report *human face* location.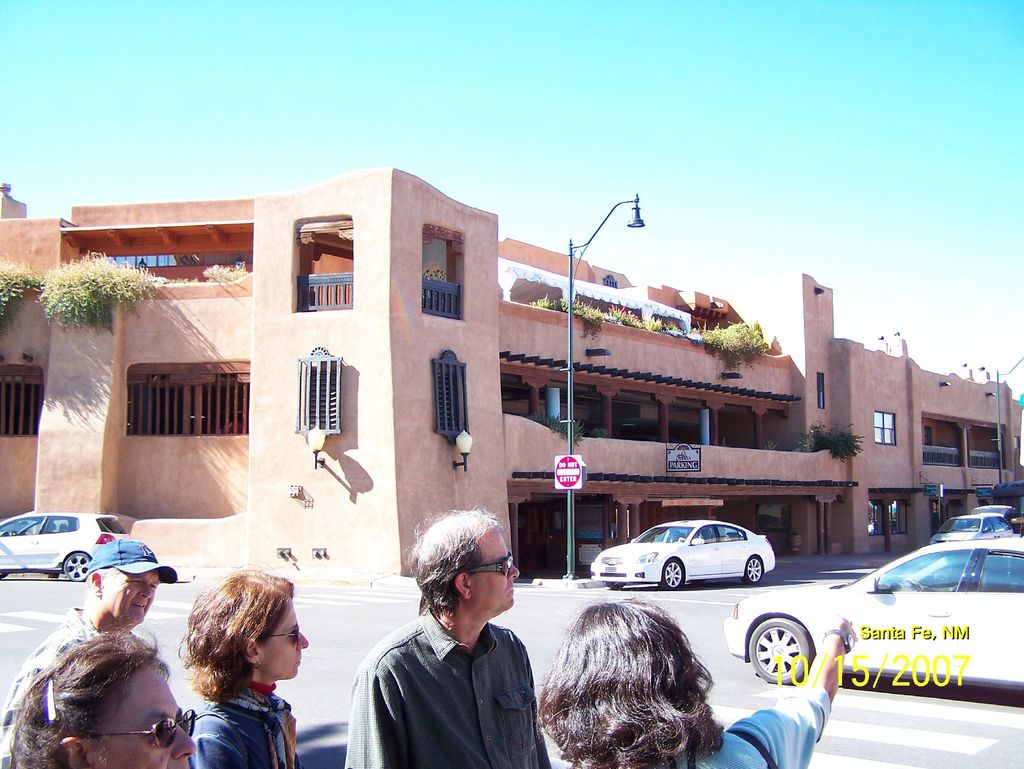
Report: x1=104 y1=571 x2=160 y2=622.
